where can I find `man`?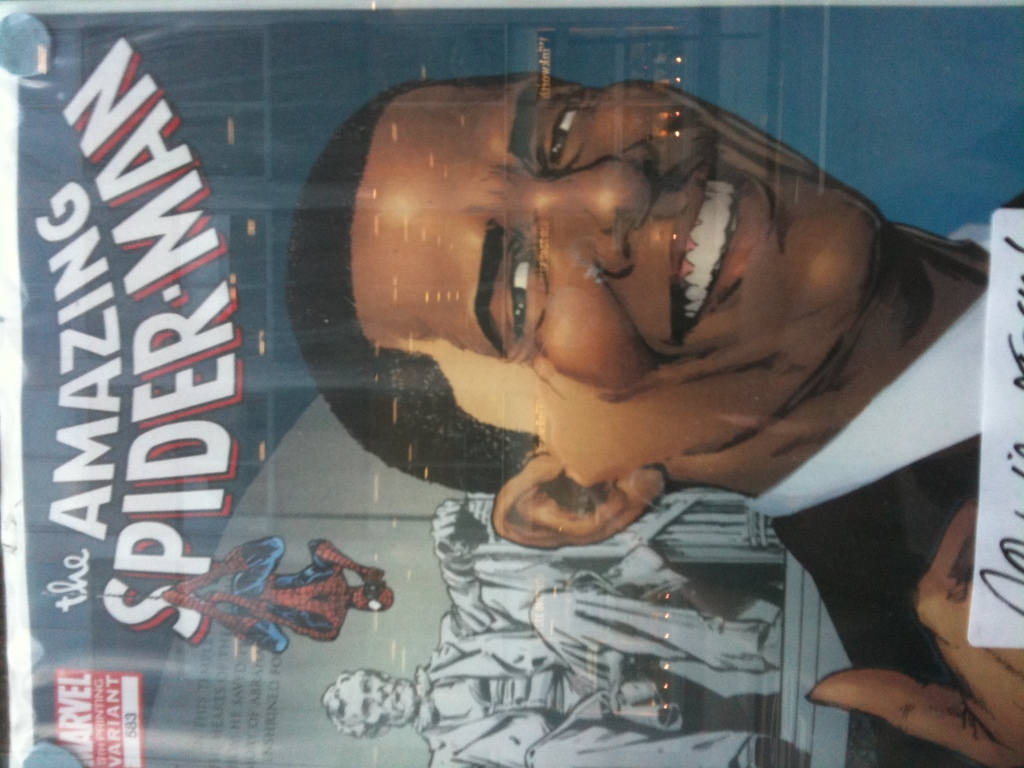
You can find it at bbox=[148, 83, 987, 712].
